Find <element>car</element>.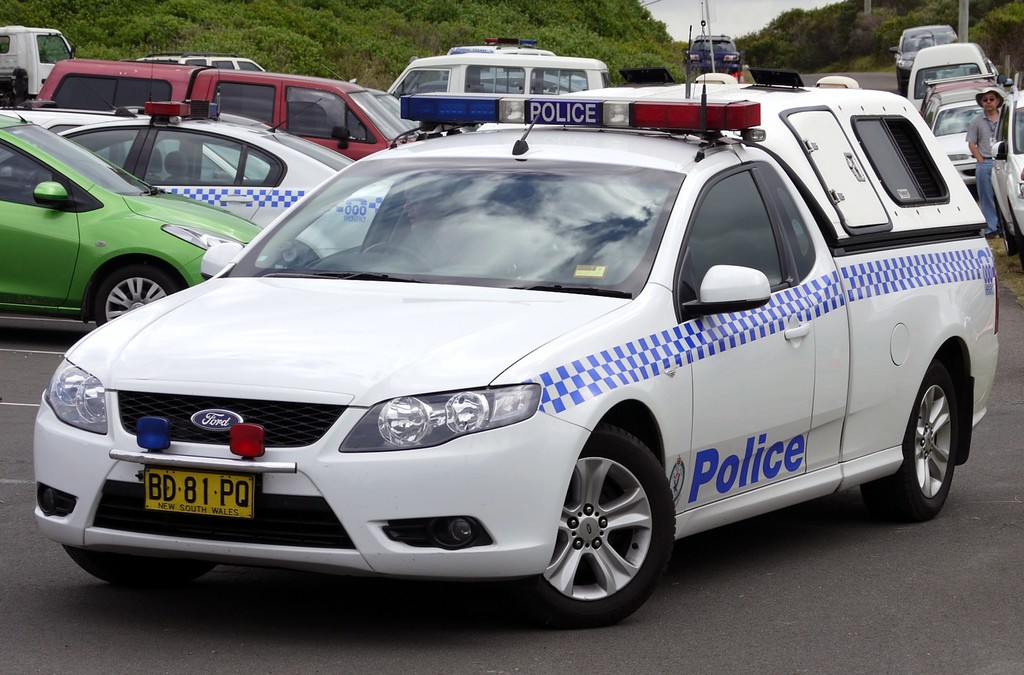
0,105,271,325.
